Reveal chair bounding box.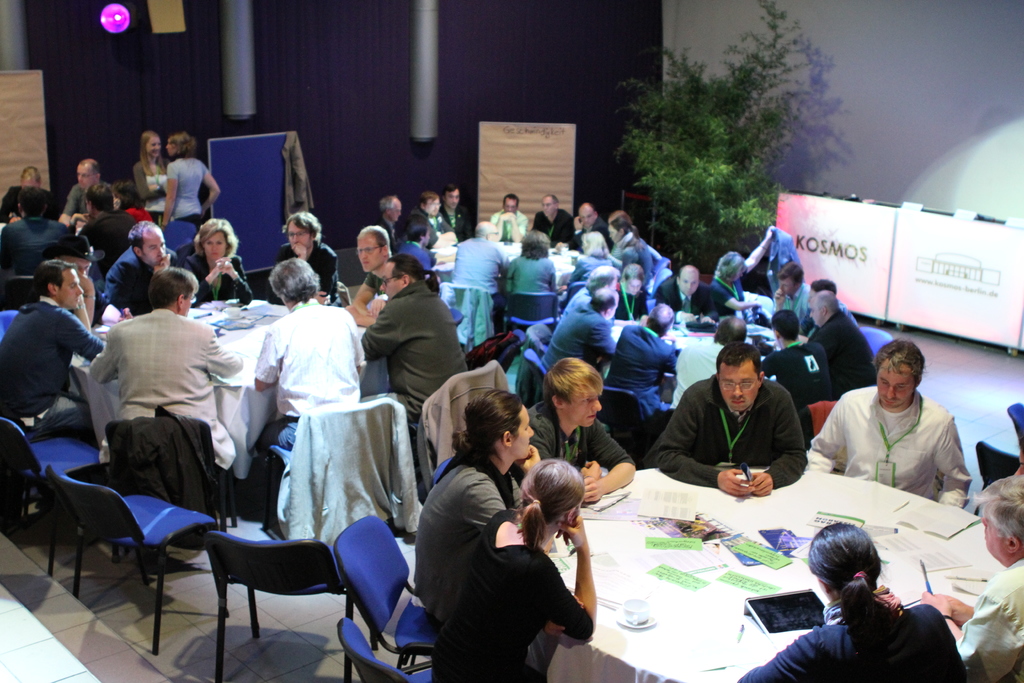
Revealed: region(0, 277, 42, 308).
